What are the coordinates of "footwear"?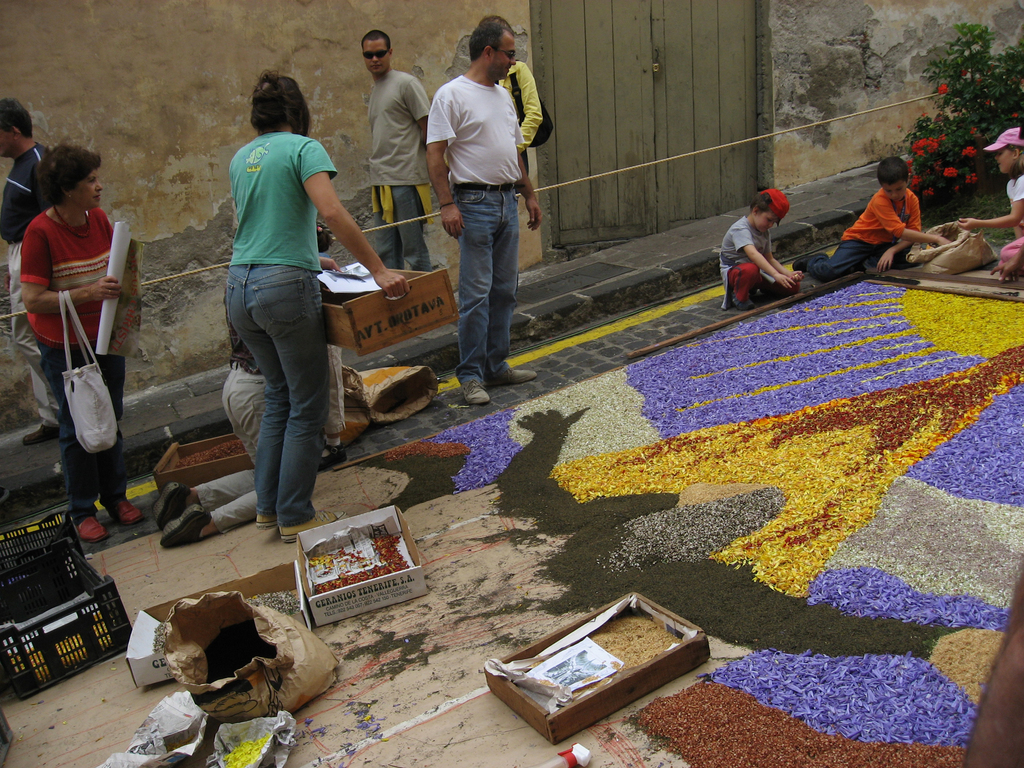
{"x1": 107, "y1": 495, "x2": 139, "y2": 527}.
